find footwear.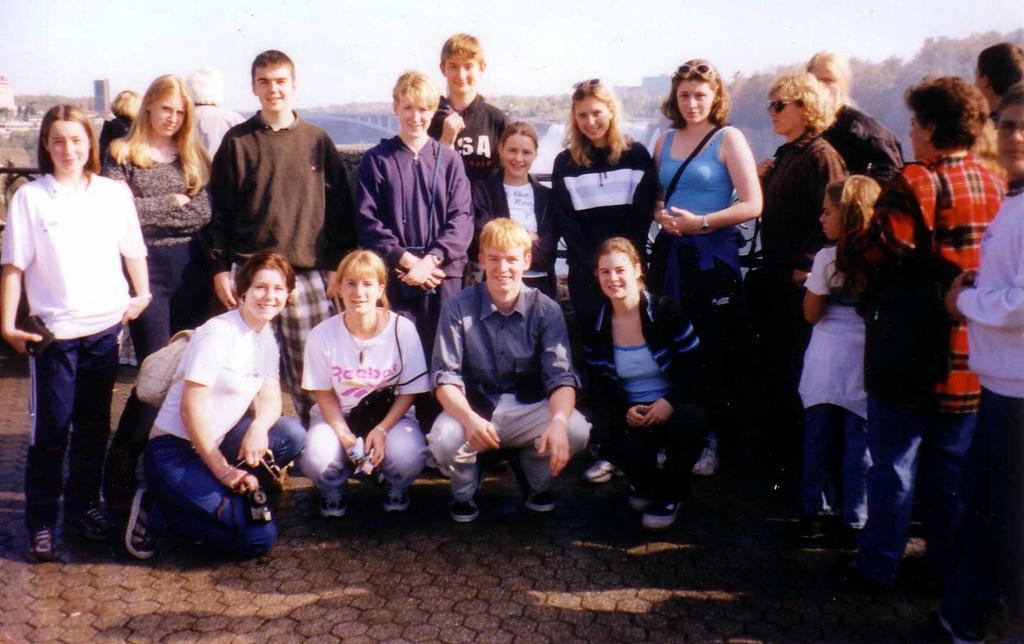
bbox=[321, 482, 348, 517].
